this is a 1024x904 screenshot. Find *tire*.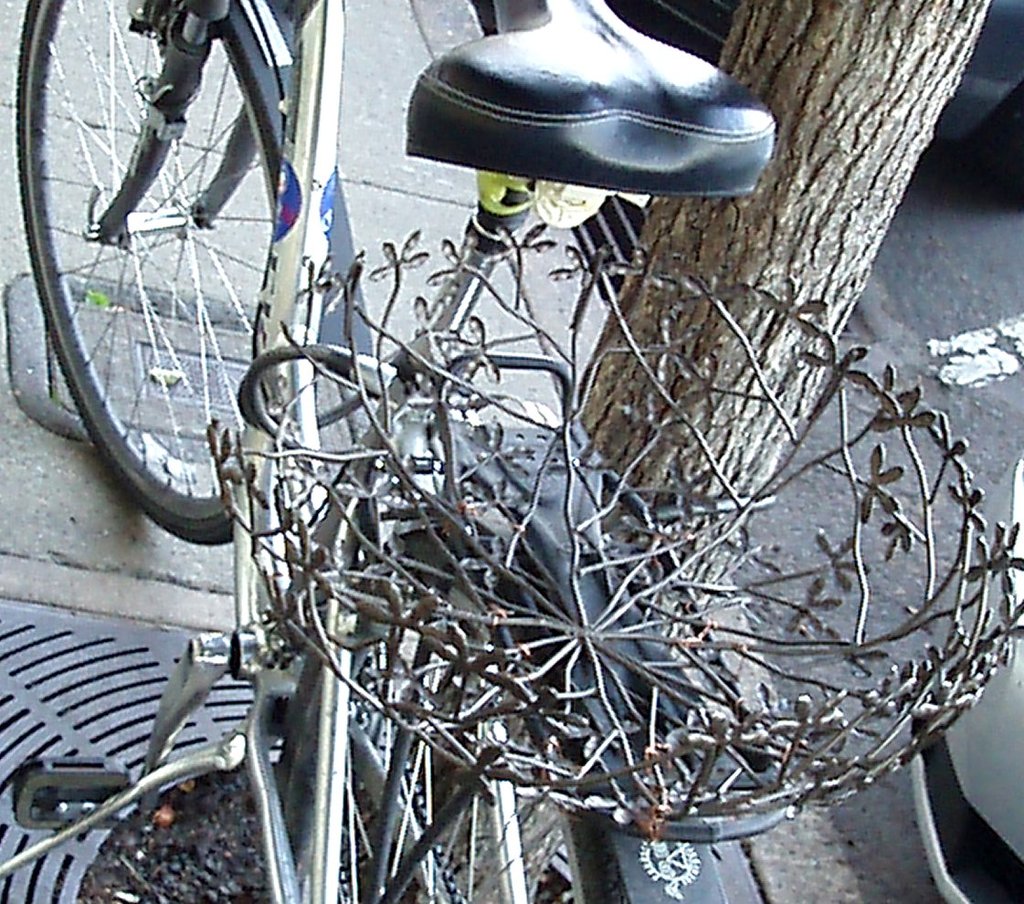
Bounding box: box(266, 505, 611, 903).
